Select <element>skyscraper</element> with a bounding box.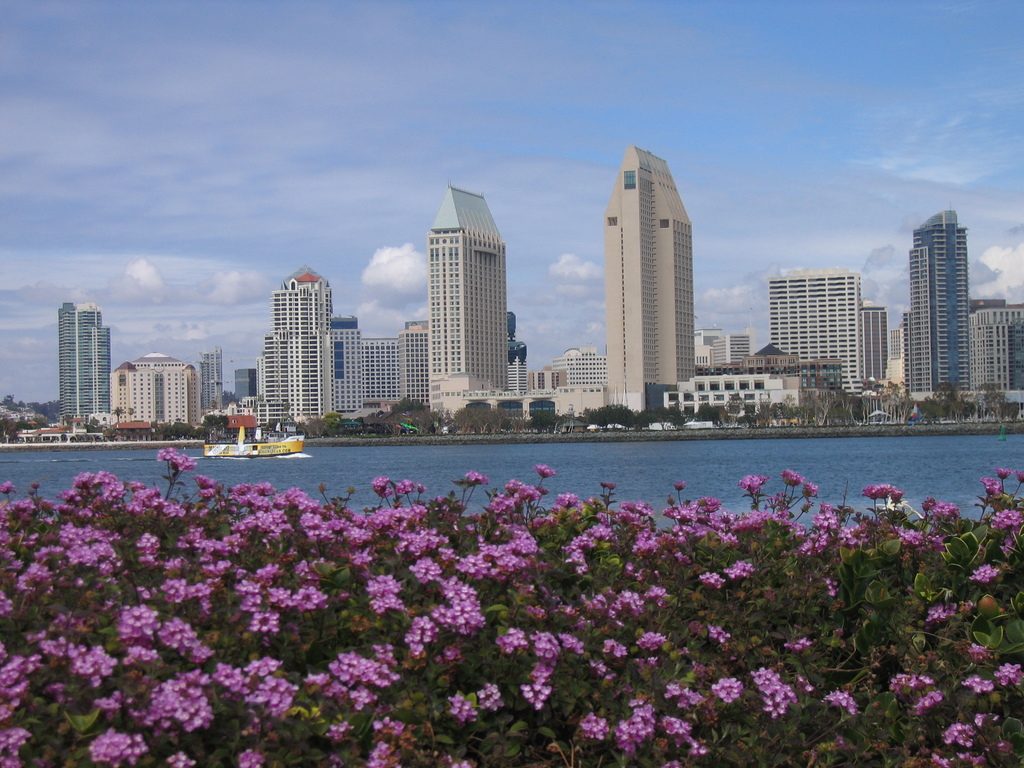
x1=602, y1=145, x2=694, y2=394.
